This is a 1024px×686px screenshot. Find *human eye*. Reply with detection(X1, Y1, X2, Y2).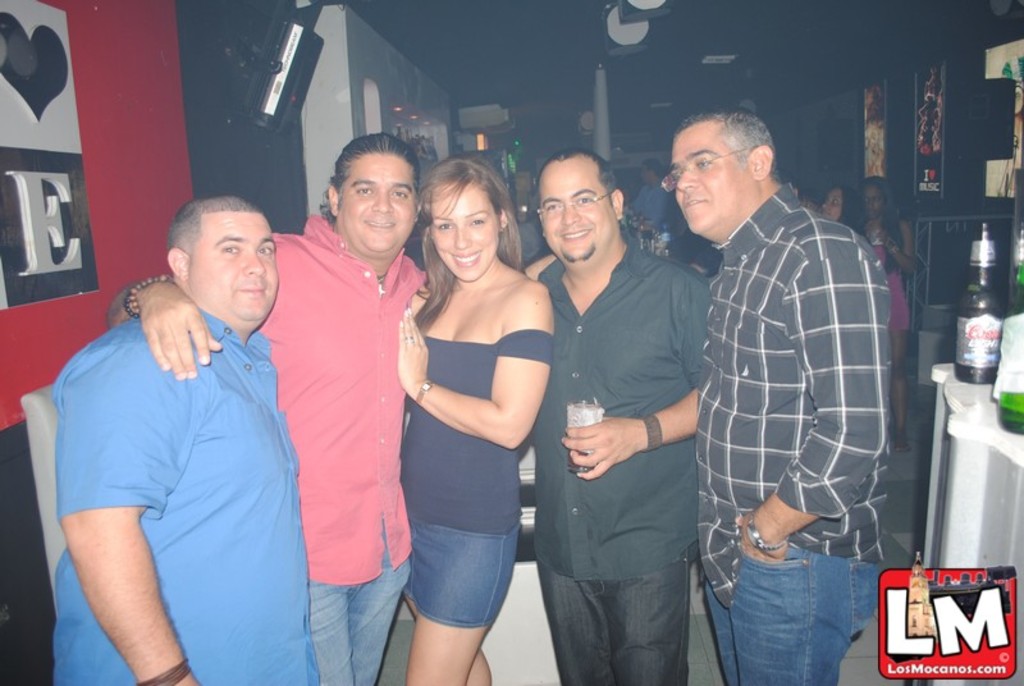
detection(573, 195, 593, 203).
